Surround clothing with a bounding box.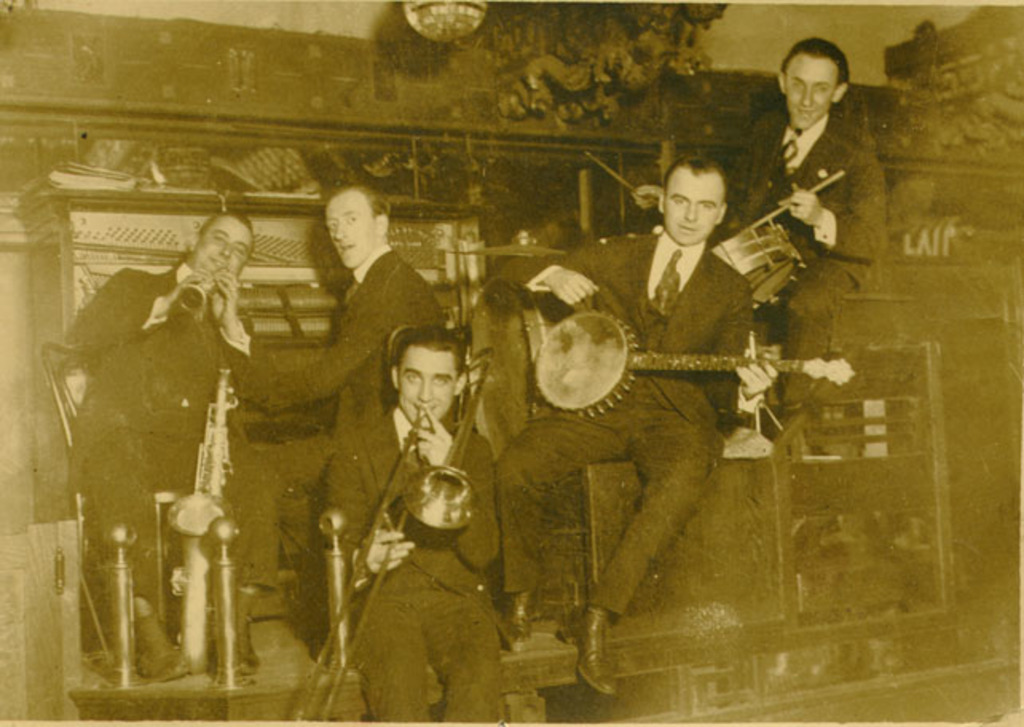
detection(220, 246, 451, 650).
